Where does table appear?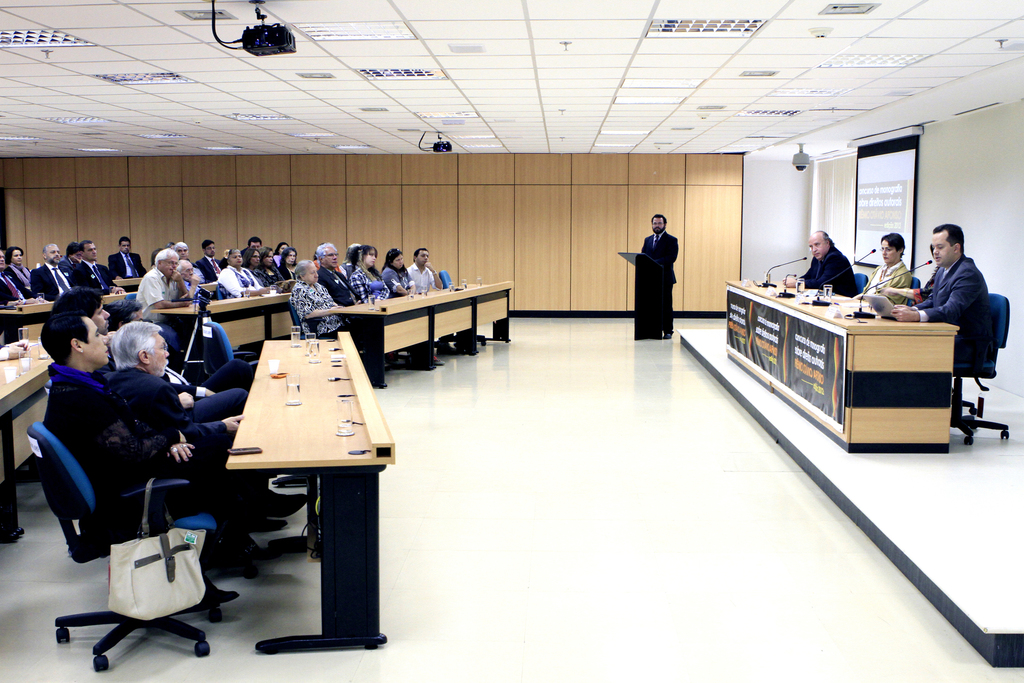
Appears at (304,284,513,383).
